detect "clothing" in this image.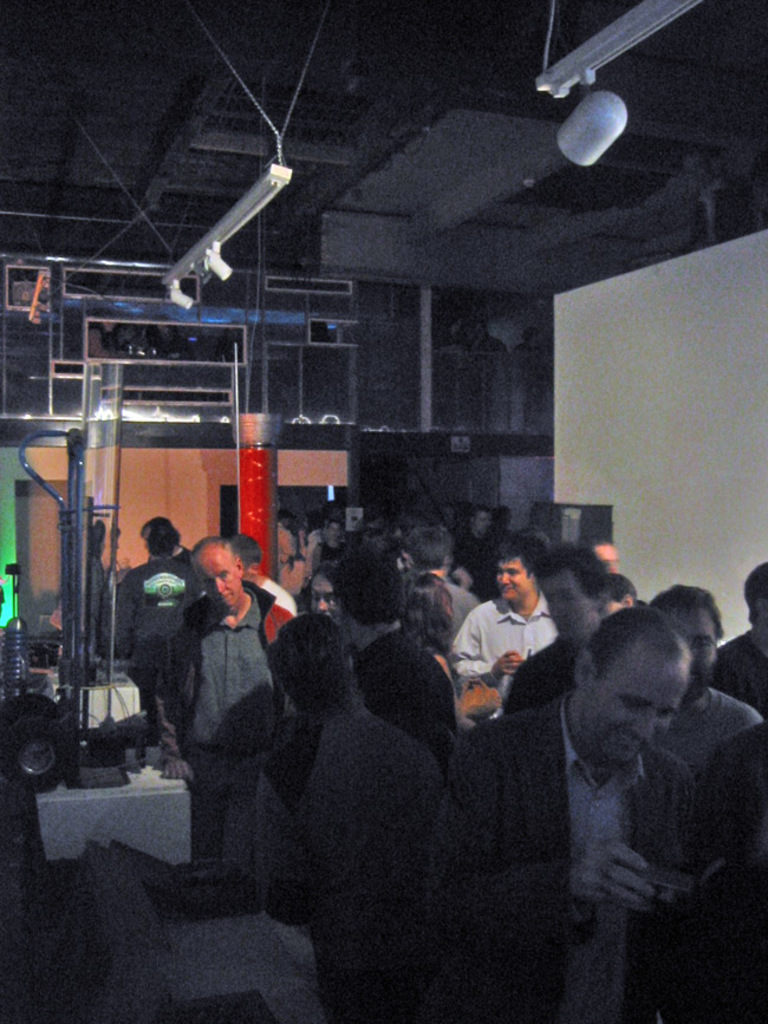
Detection: BBox(456, 593, 559, 704).
